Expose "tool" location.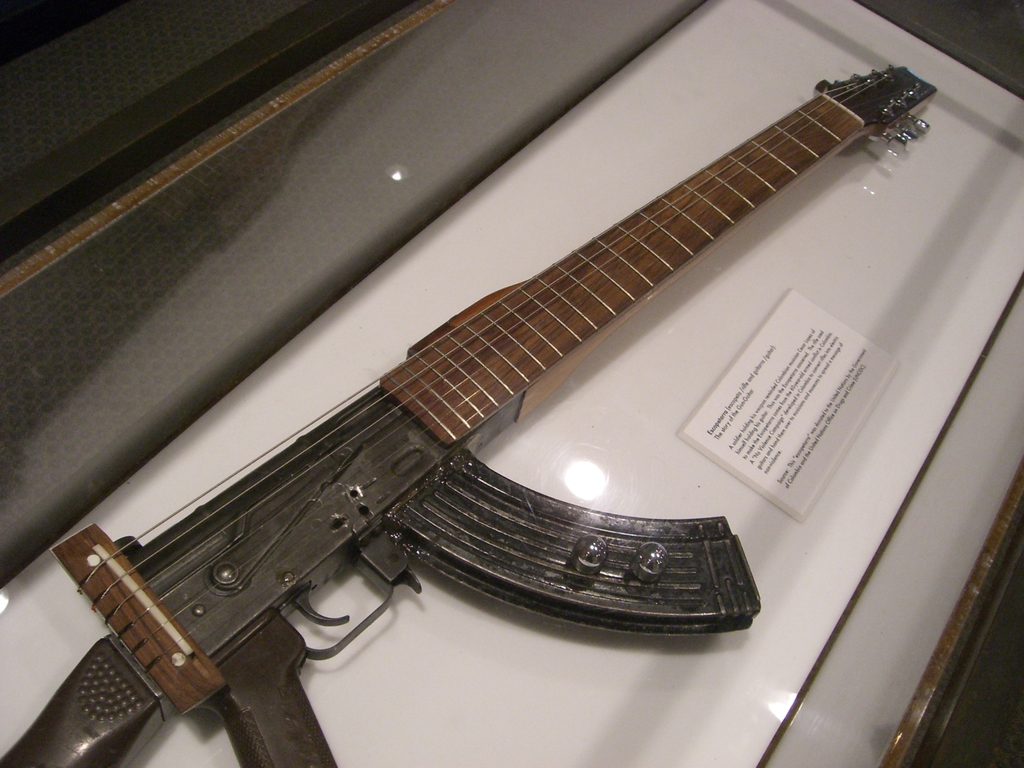
Exposed at [0, 65, 941, 767].
